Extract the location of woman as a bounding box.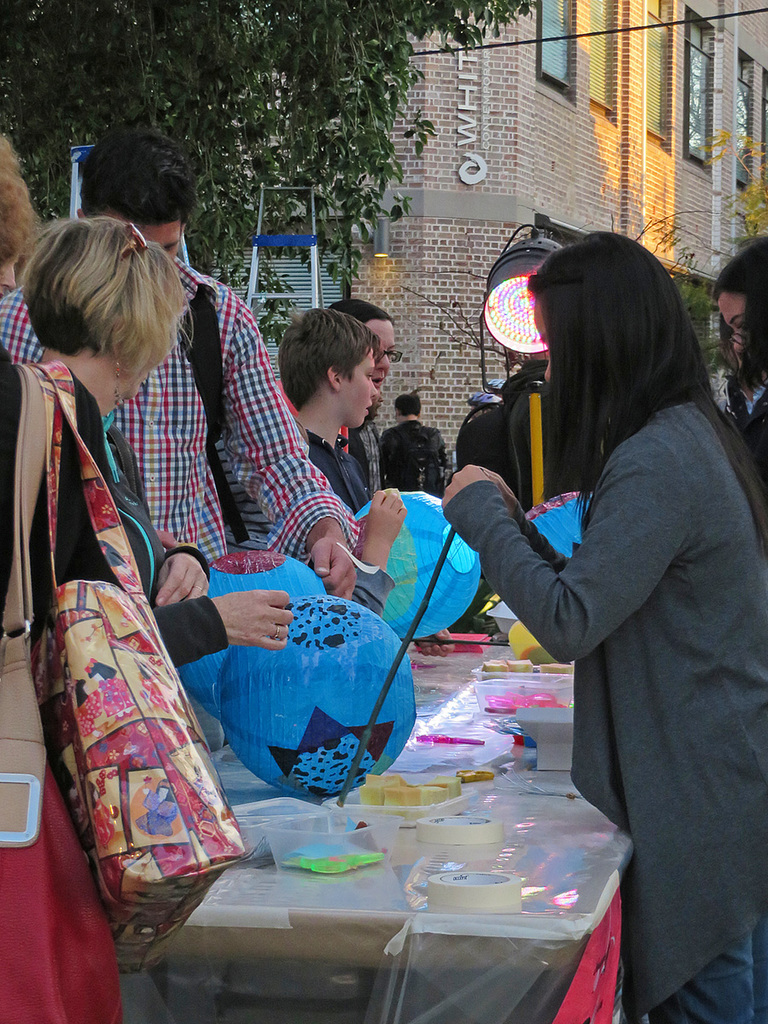
440,231,767,1023.
